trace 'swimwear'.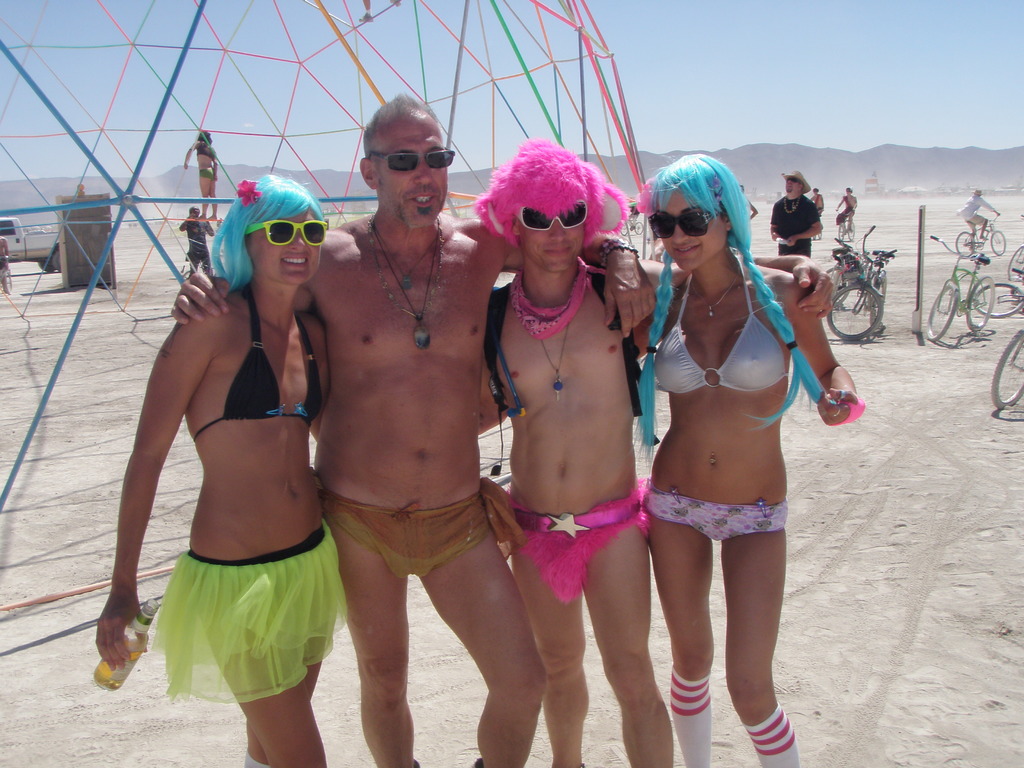
Traced to [left=651, top=269, right=794, bottom=394].
